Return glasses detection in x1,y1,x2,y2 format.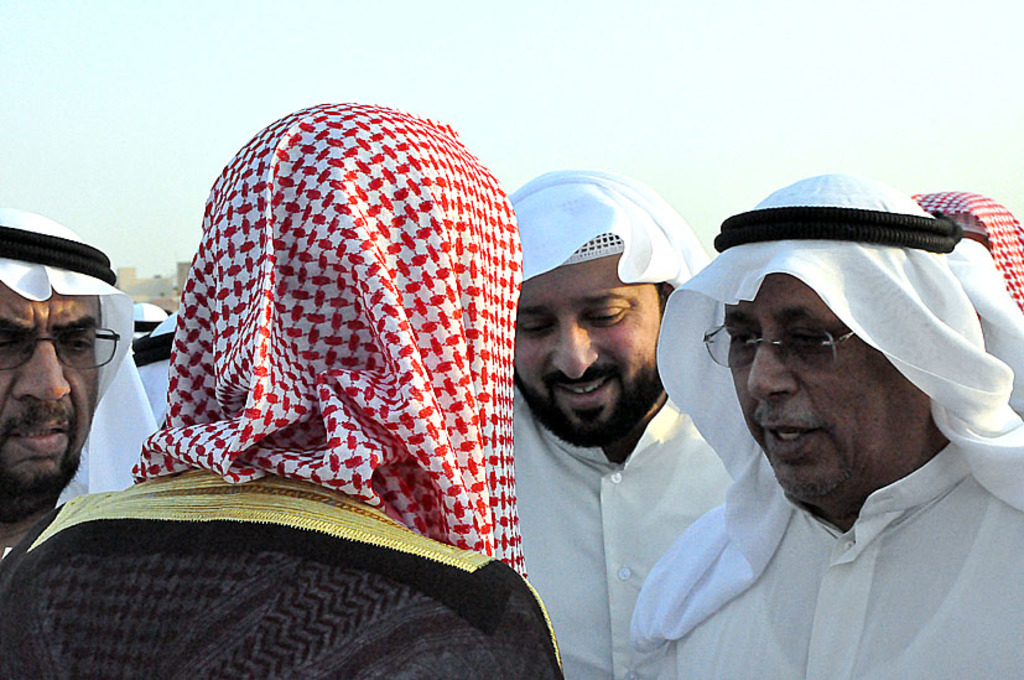
0,323,126,369.
